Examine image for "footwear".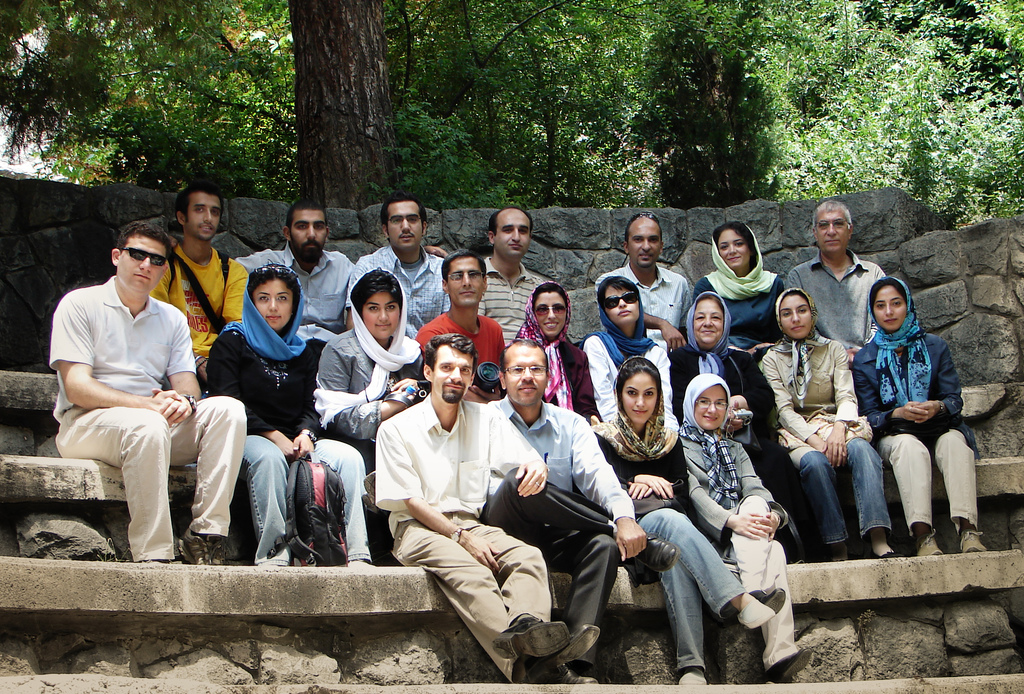
Examination result: x1=680, y1=668, x2=705, y2=684.
